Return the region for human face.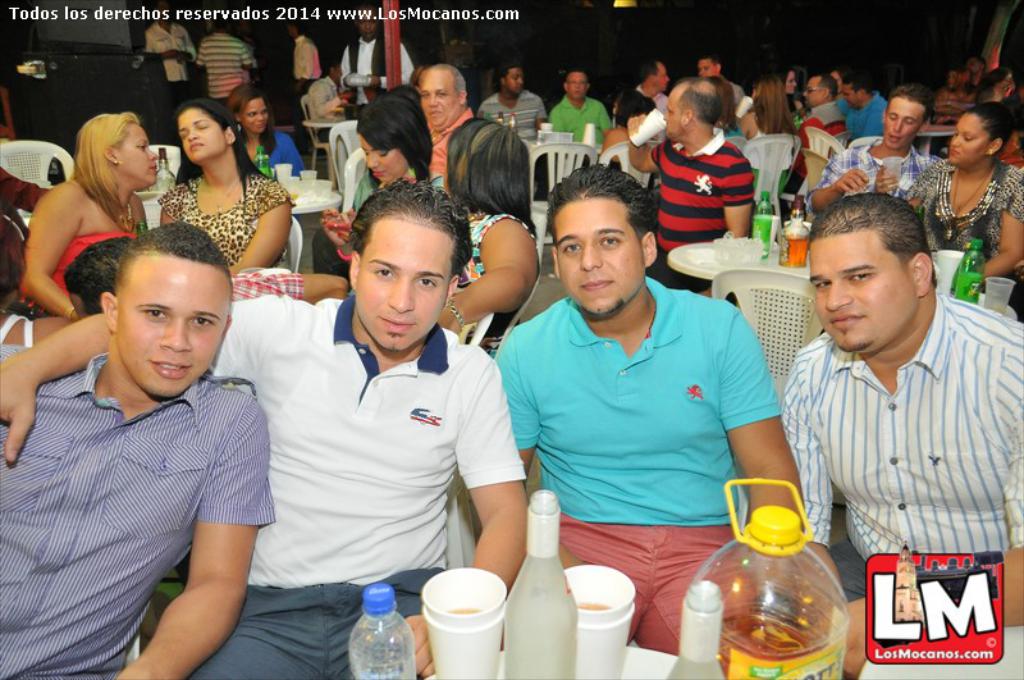
region(558, 198, 641, 315).
